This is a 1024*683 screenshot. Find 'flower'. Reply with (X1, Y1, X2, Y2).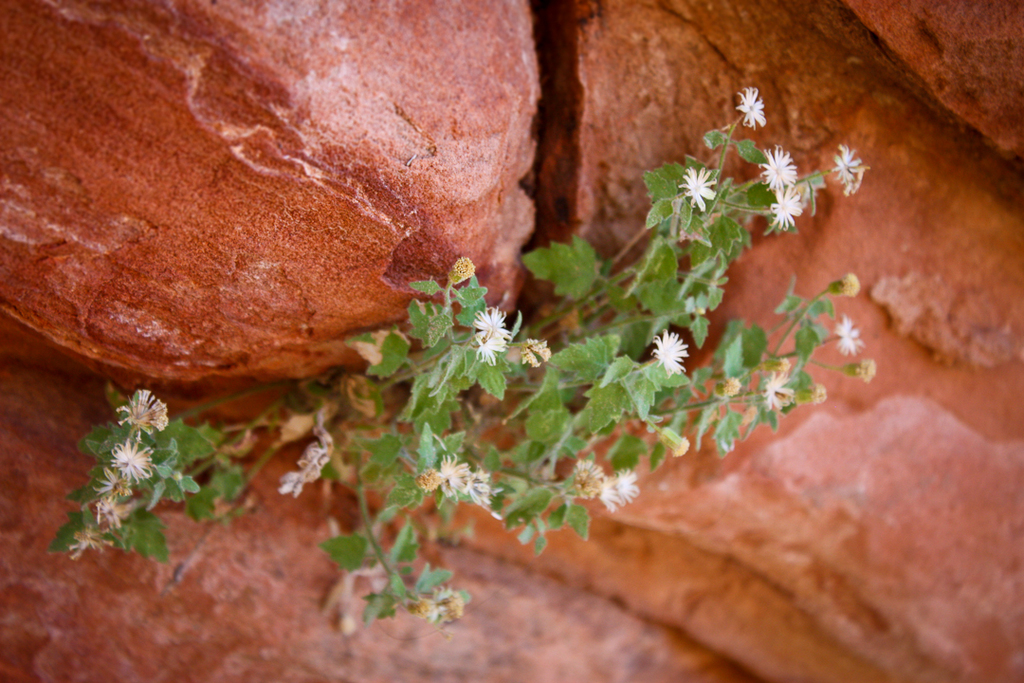
(118, 382, 169, 438).
